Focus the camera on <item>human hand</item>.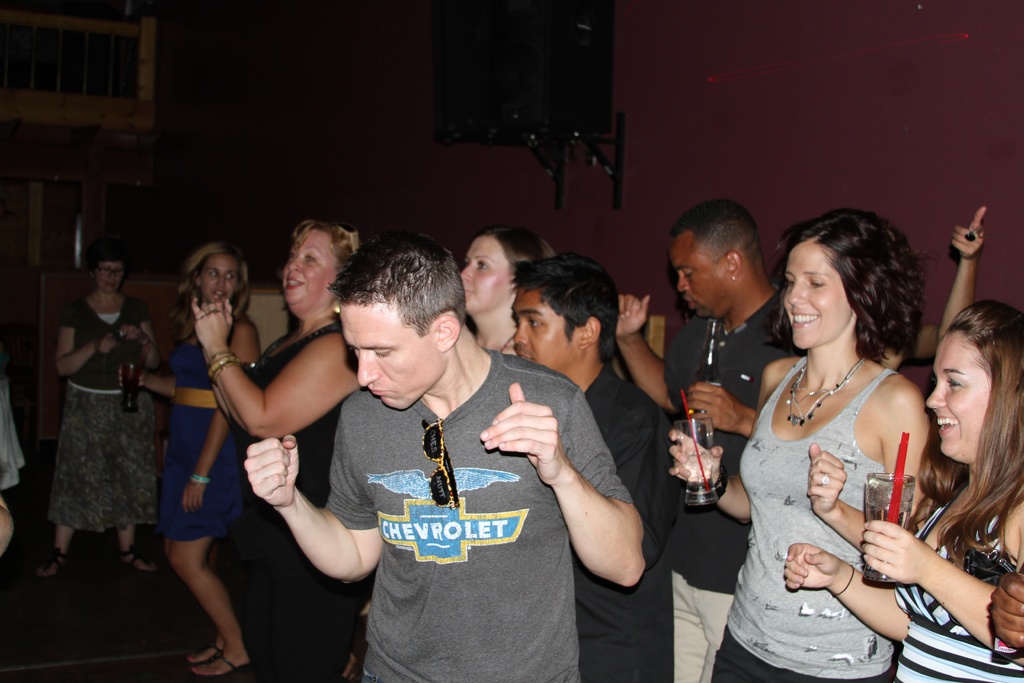
Focus region: bbox=(178, 481, 207, 518).
